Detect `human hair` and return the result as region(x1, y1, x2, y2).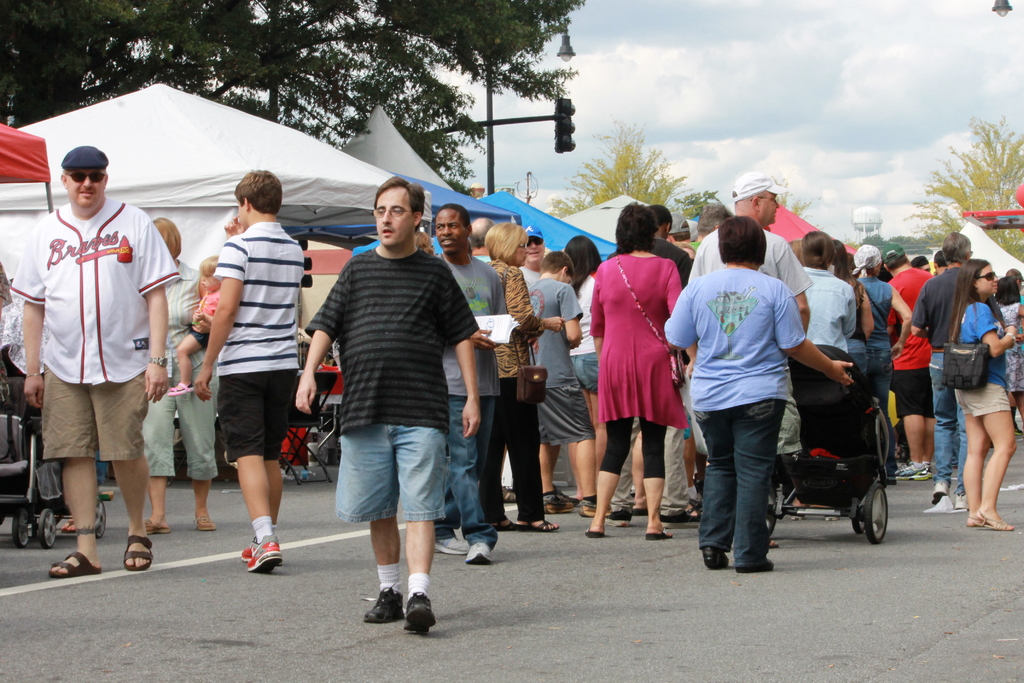
region(543, 252, 575, 283).
